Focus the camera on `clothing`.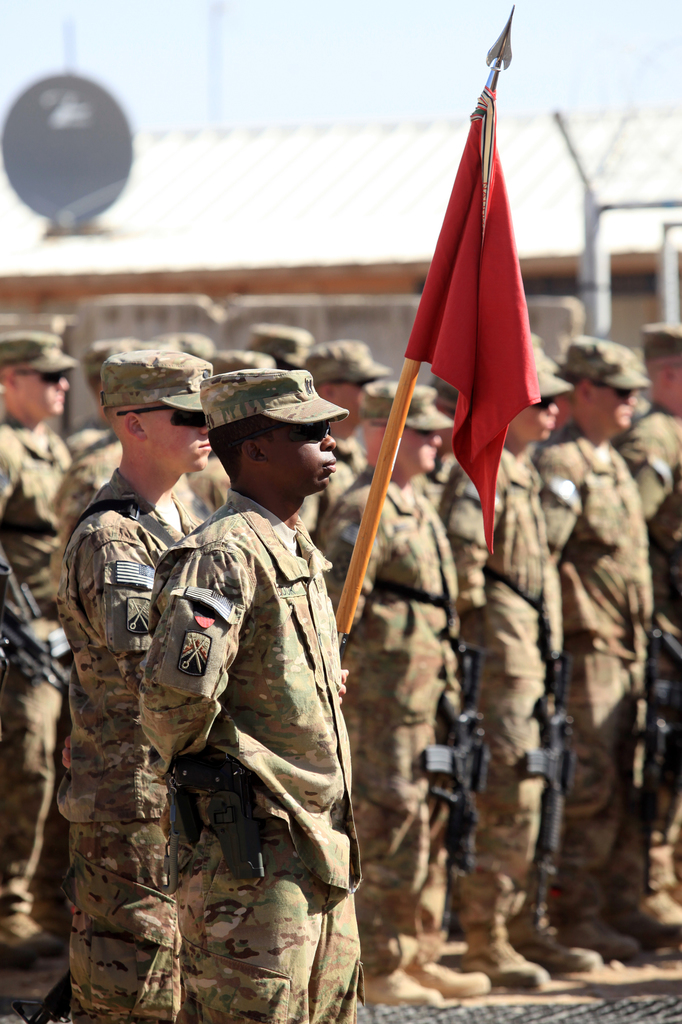
Focus region: <bbox>61, 467, 177, 1023</bbox>.
